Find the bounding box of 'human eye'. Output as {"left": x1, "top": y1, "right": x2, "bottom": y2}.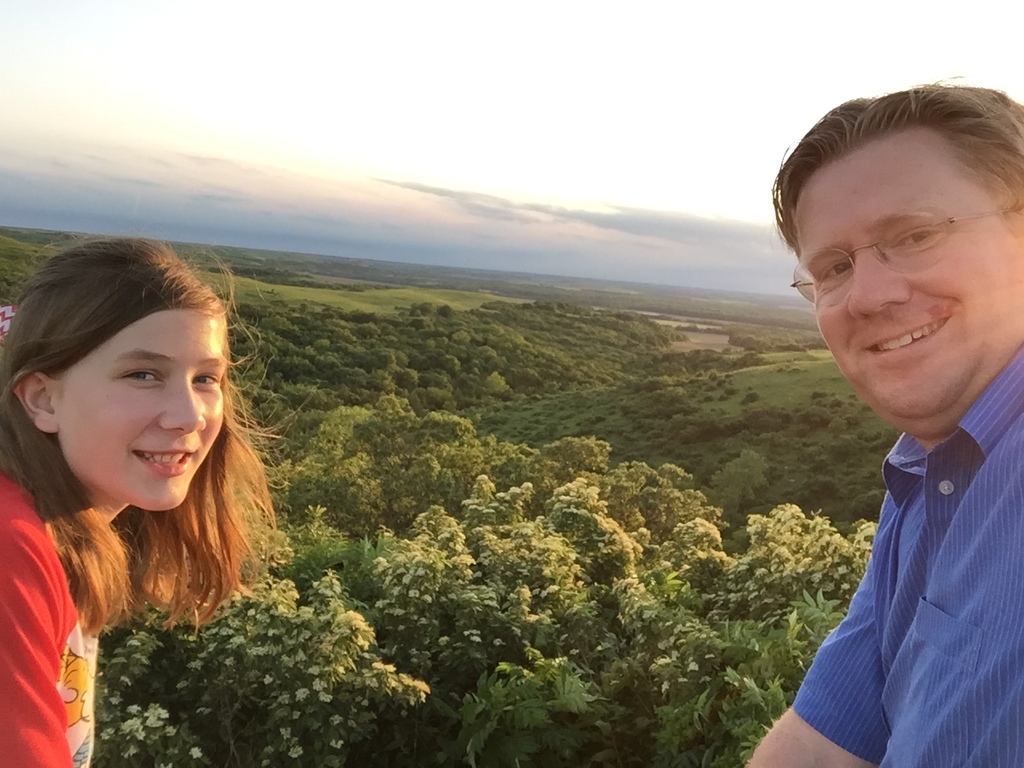
{"left": 190, "top": 372, "right": 222, "bottom": 390}.
